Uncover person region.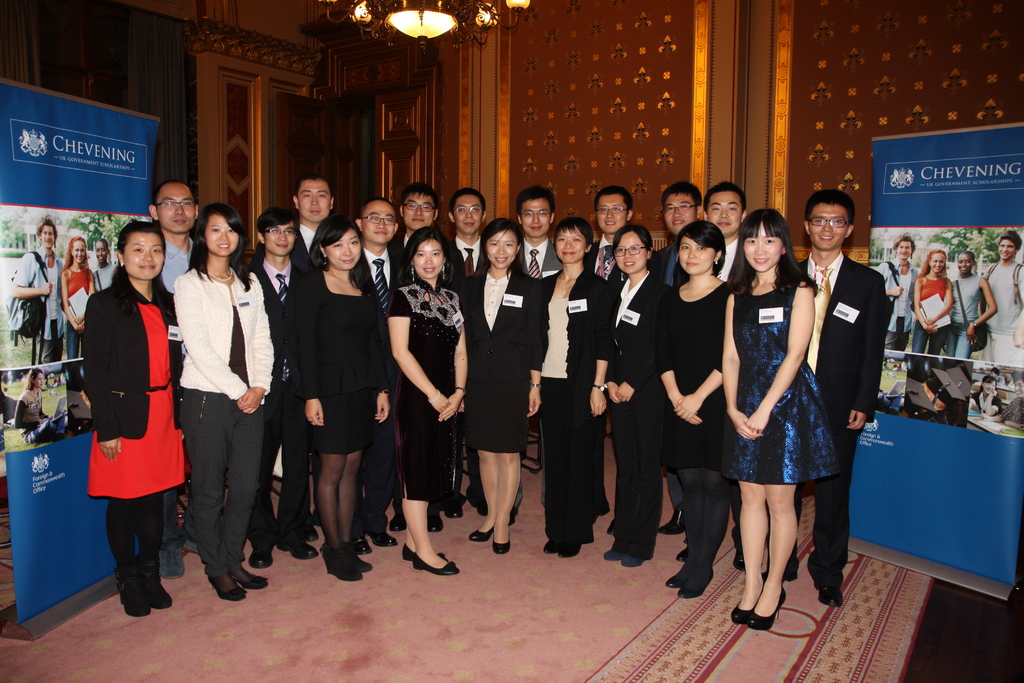
Uncovered: bbox=(74, 210, 180, 621).
